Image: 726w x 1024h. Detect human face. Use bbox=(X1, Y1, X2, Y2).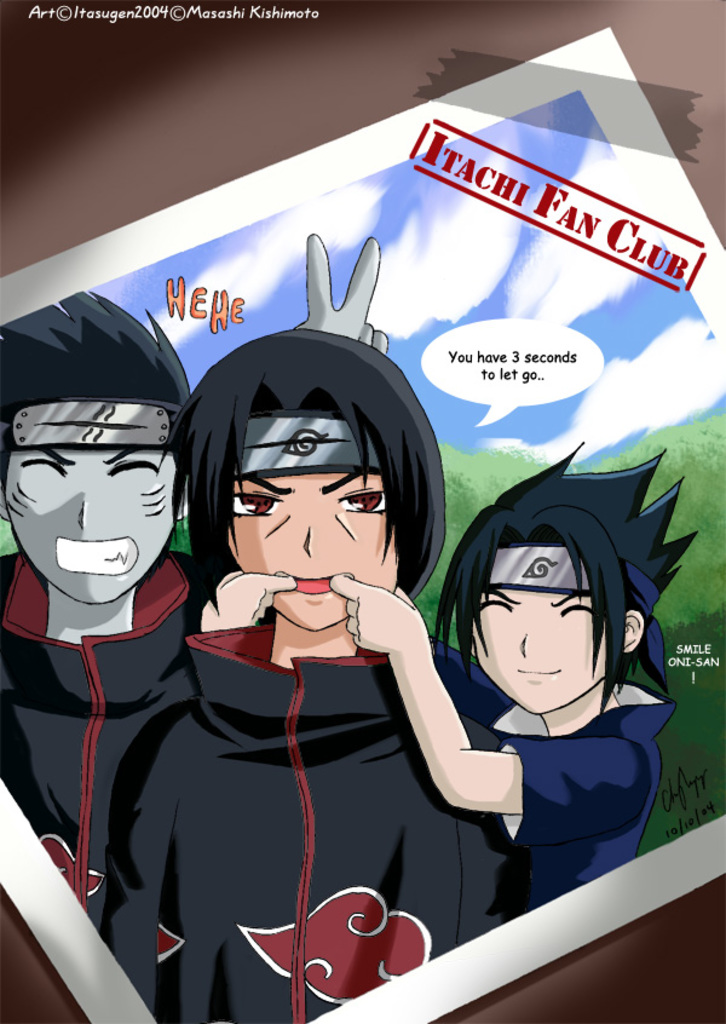
bbox=(462, 591, 615, 708).
